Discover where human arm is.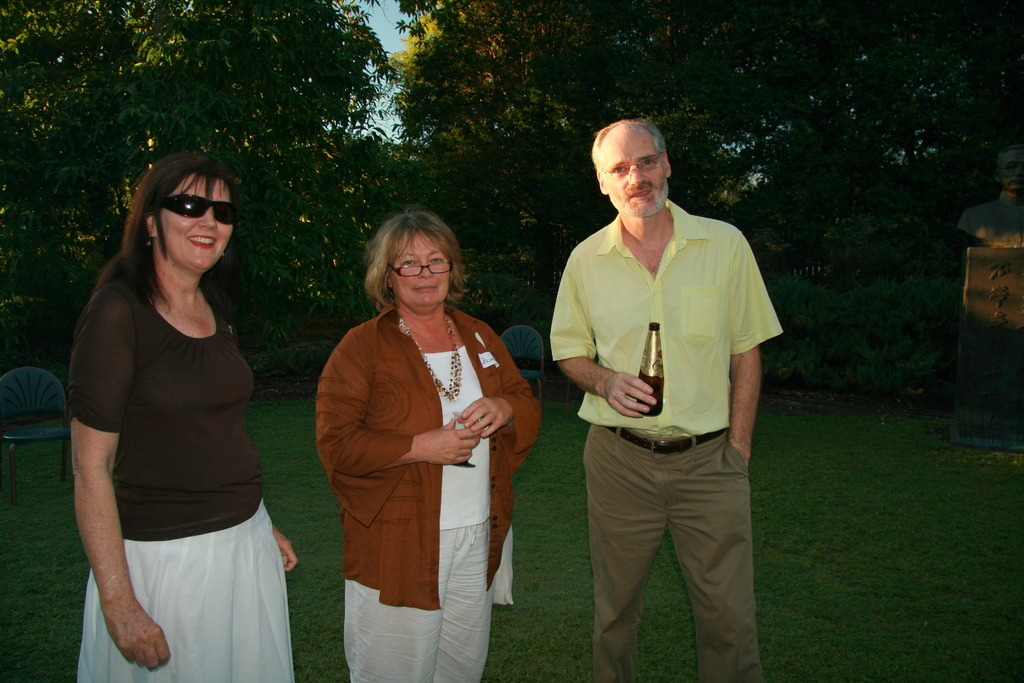
Discovered at bbox=[726, 235, 764, 454].
